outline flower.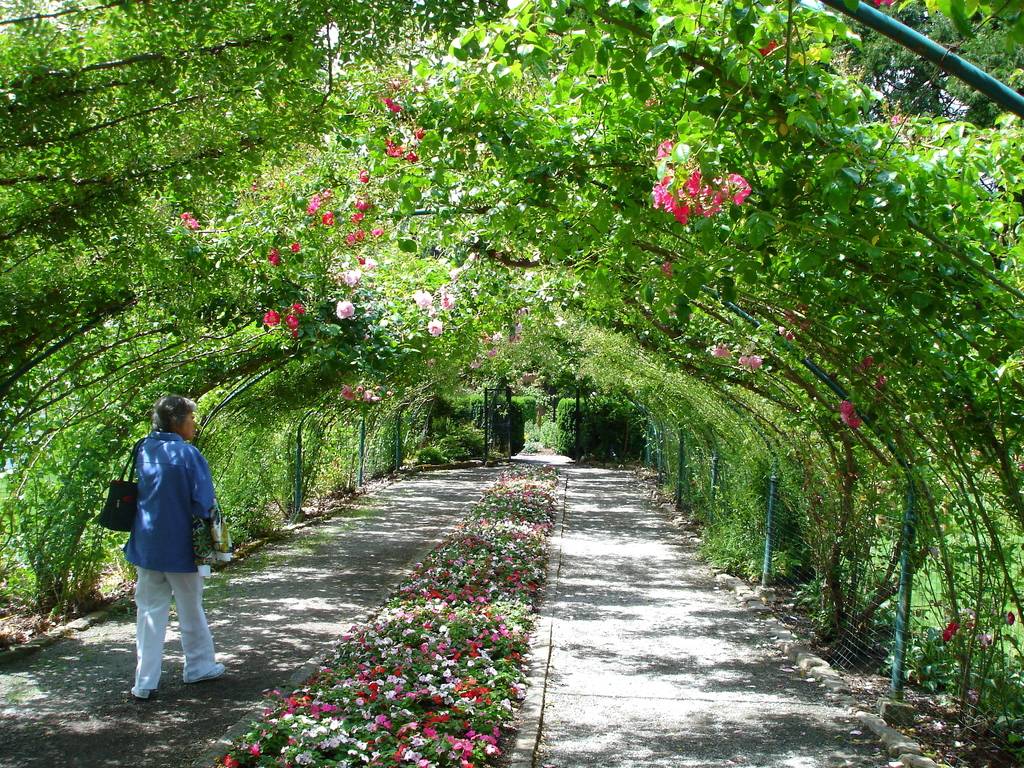
Outline: (x1=981, y1=634, x2=990, y2=648).
